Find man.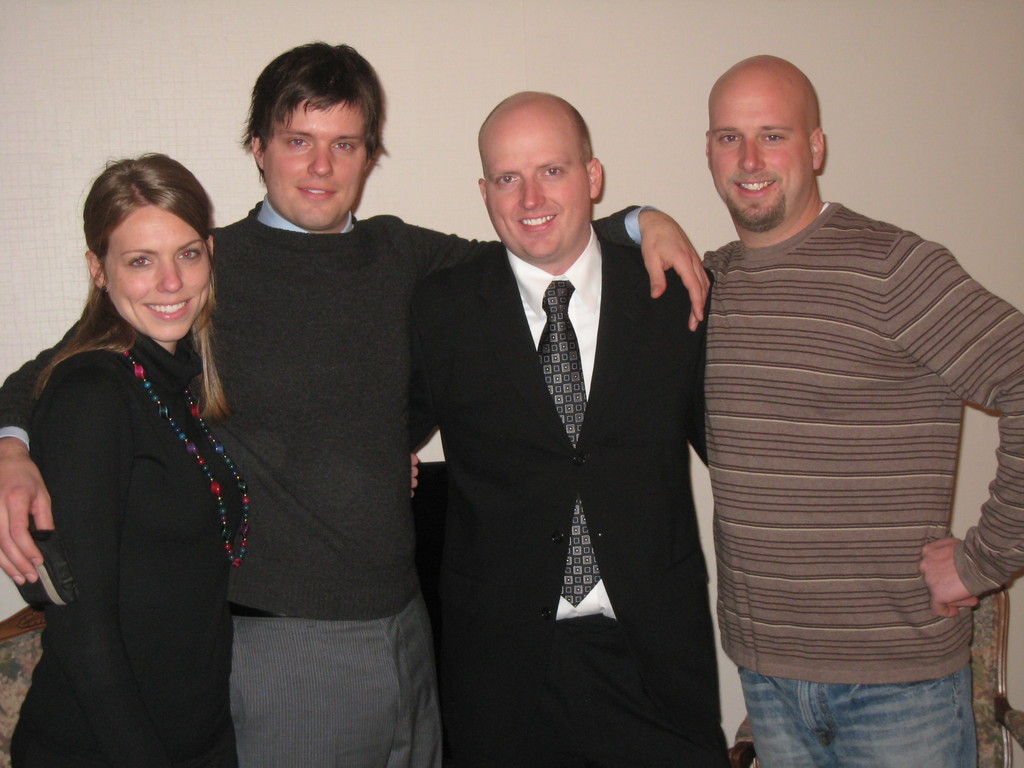
box(0, 39, 713, 767).
